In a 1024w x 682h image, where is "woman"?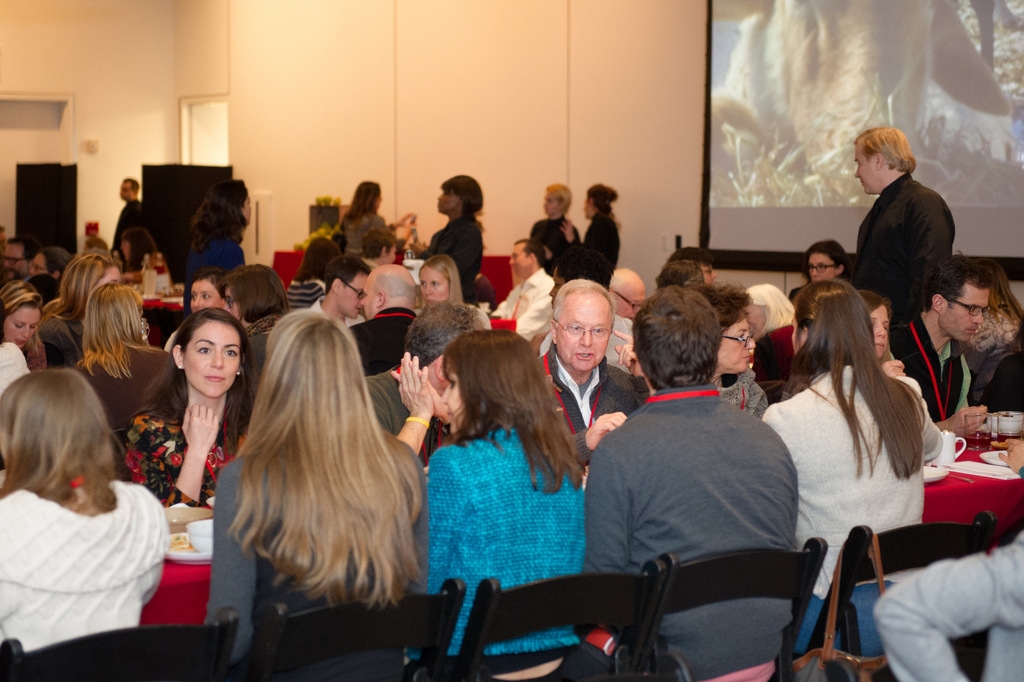
(left=561, top=182, right=623, bottom=294).
